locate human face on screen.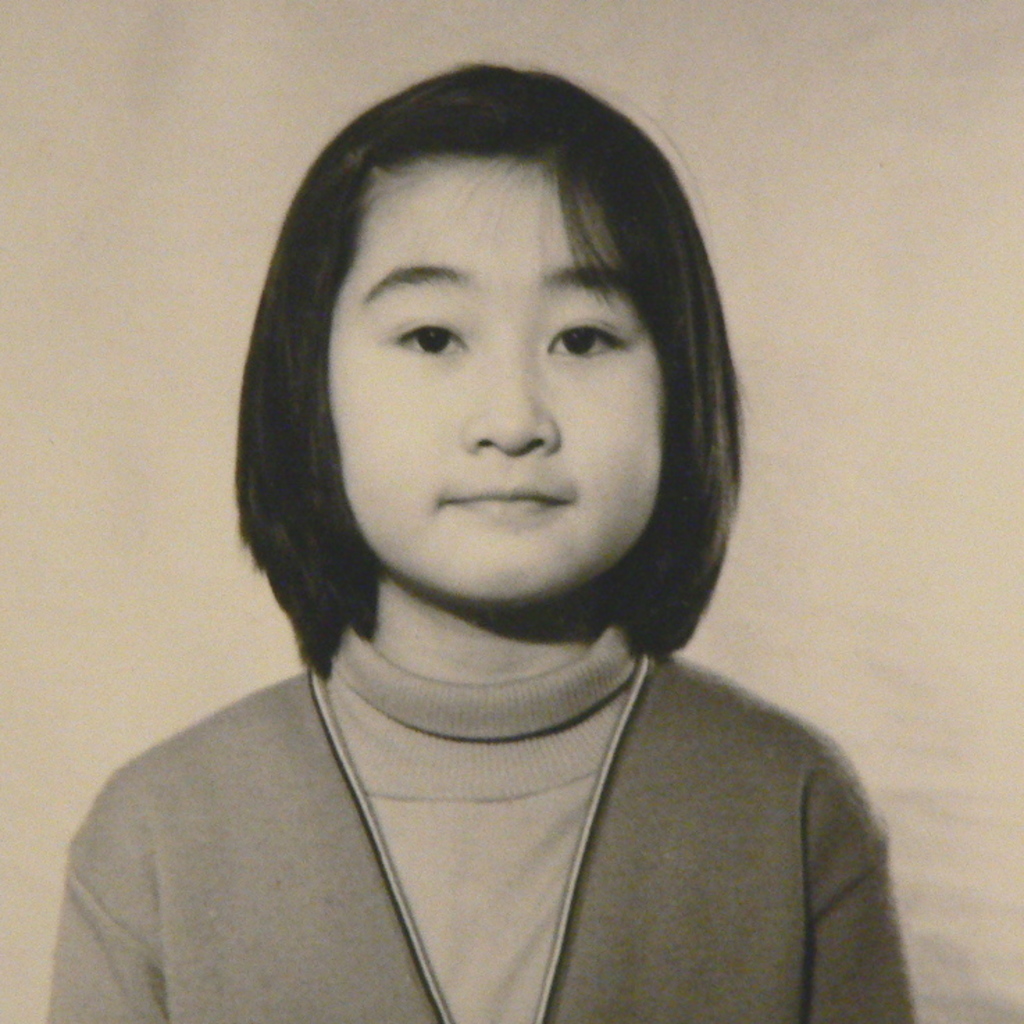
On screen at 328:165:664:599.
